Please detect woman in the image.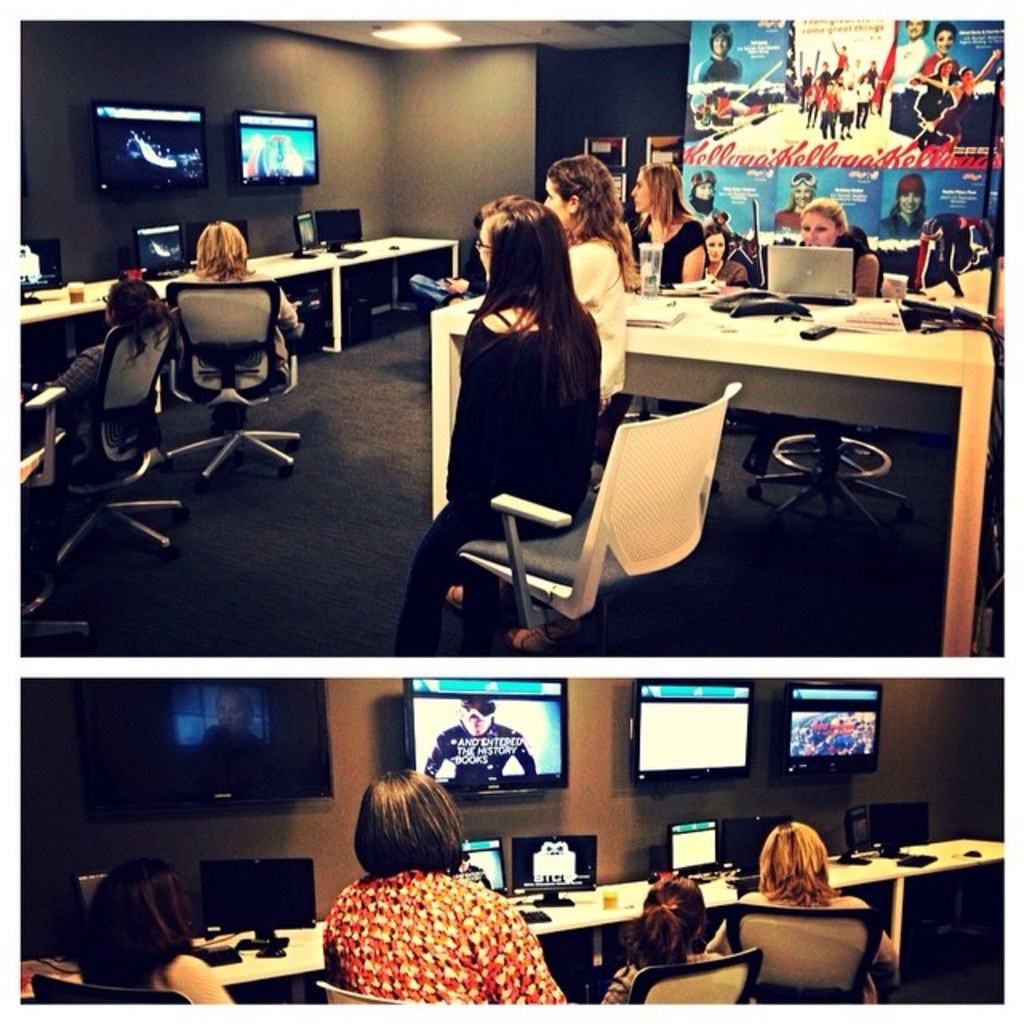
688, 166, 720, 219.
